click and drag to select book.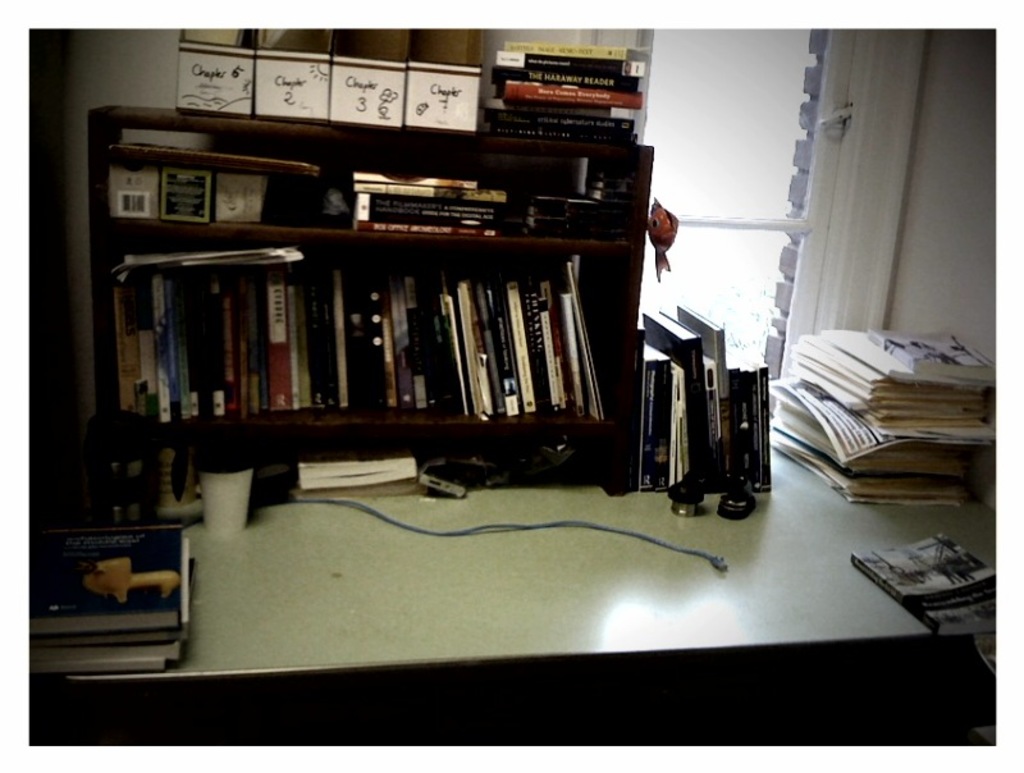
Selection: (left=844, top=534, right=1004, bottom=635).
